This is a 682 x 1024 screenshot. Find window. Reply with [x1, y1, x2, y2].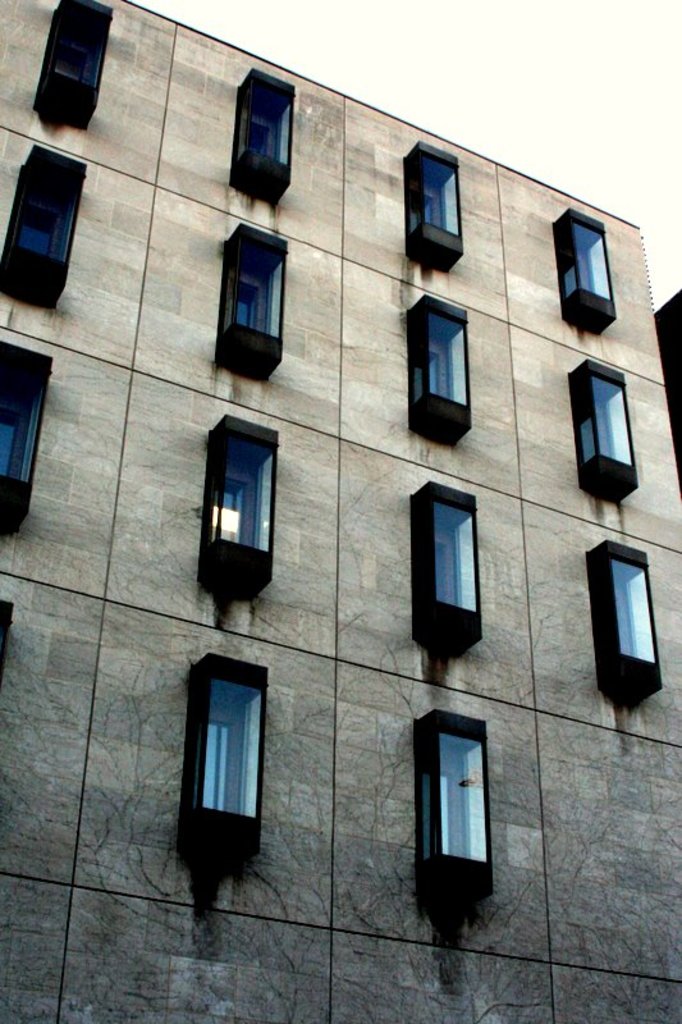
[193, 643, 276, 851].
